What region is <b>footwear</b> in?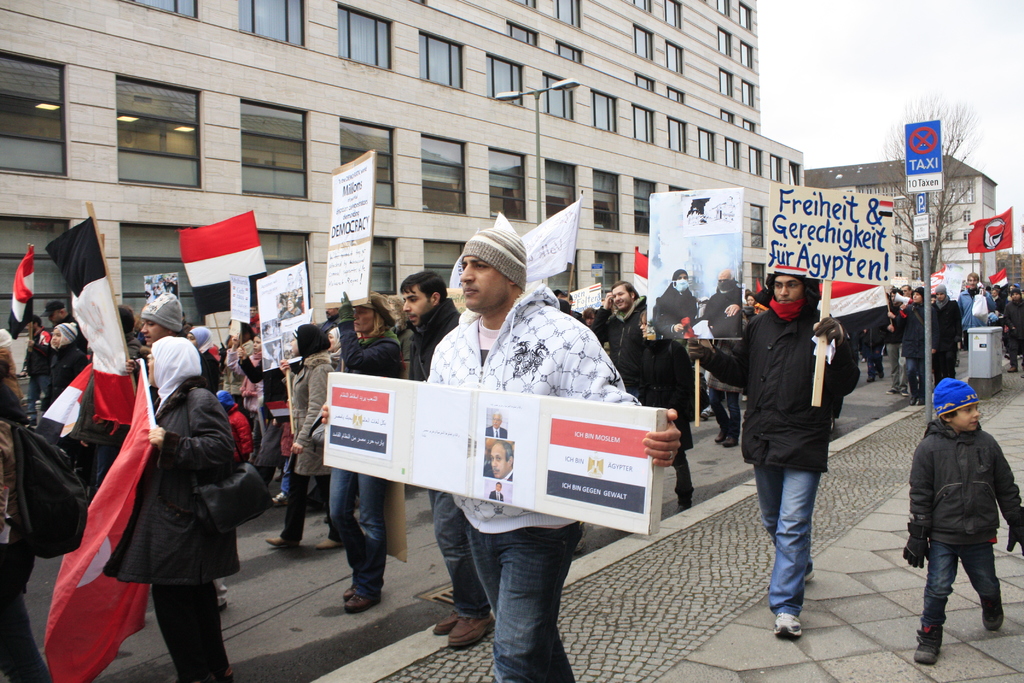
region(451, 617, 495, 647).
